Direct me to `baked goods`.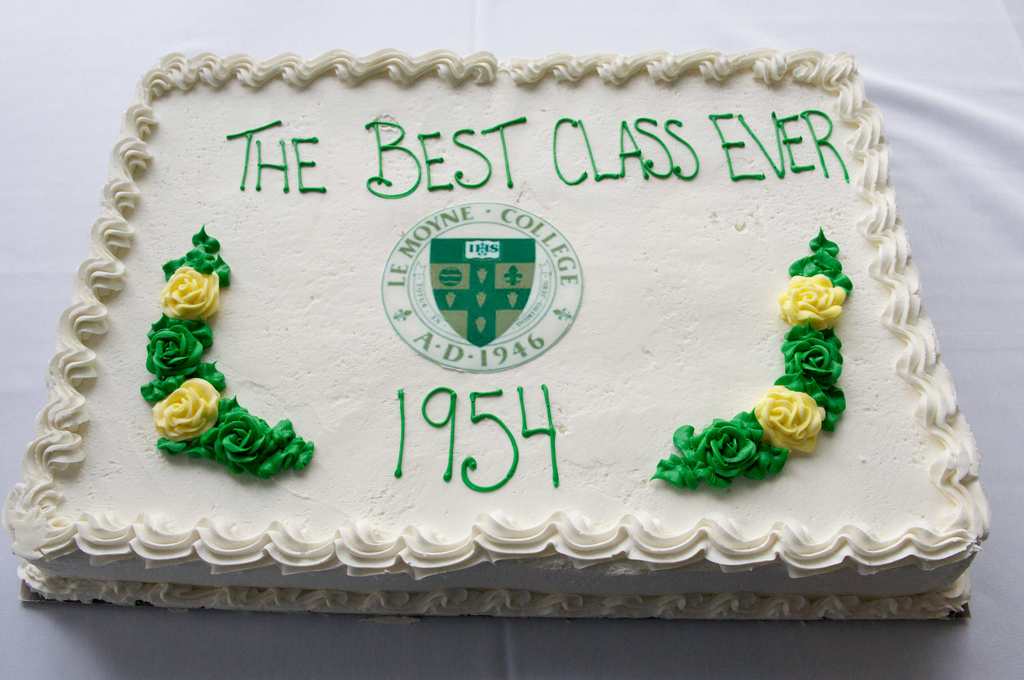
Direction: left=0, top=51, right=973, bottom=613.
